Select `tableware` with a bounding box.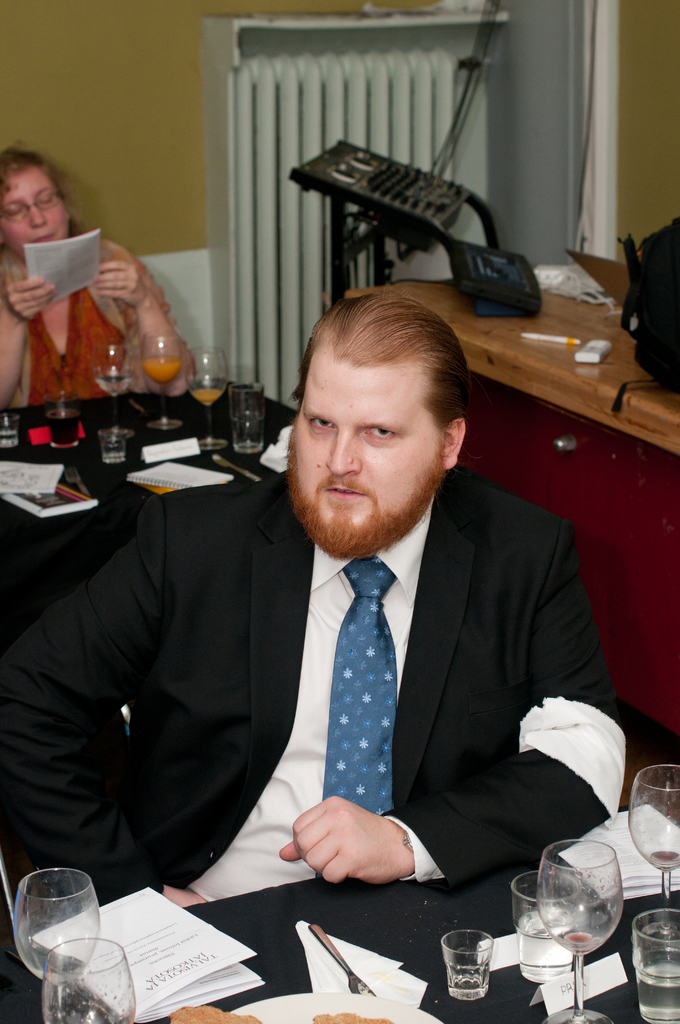
42,370,89,450.
